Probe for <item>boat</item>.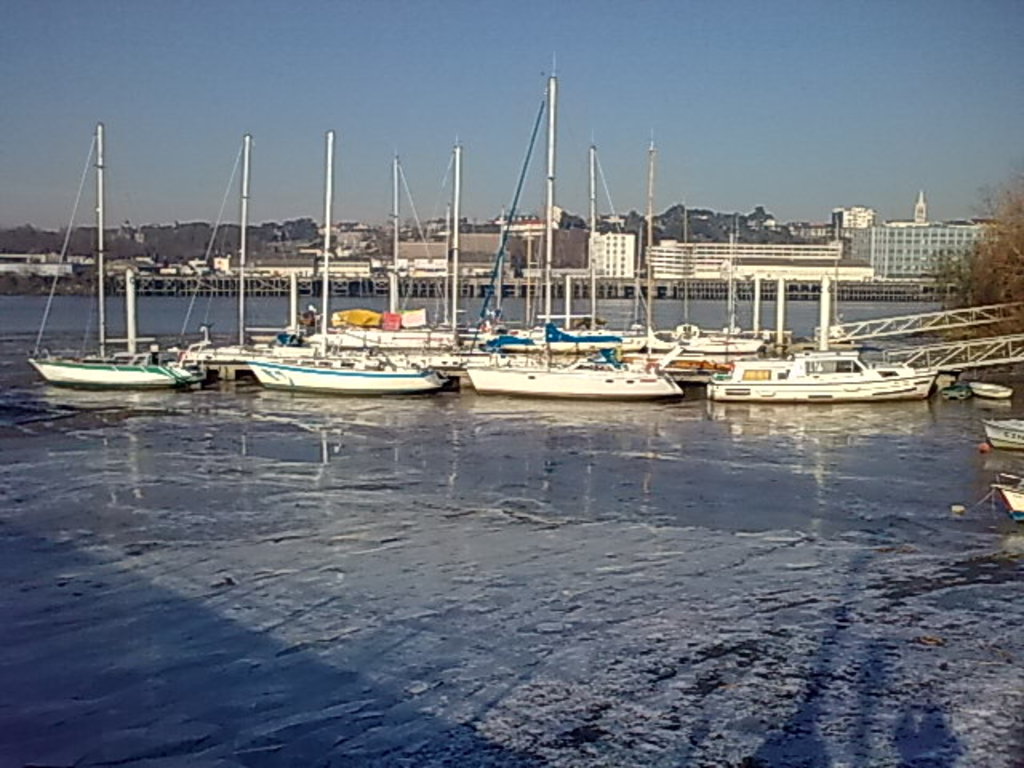
Probe result: pyautogui.locateOnScreen(237, 130, 462, 397).
